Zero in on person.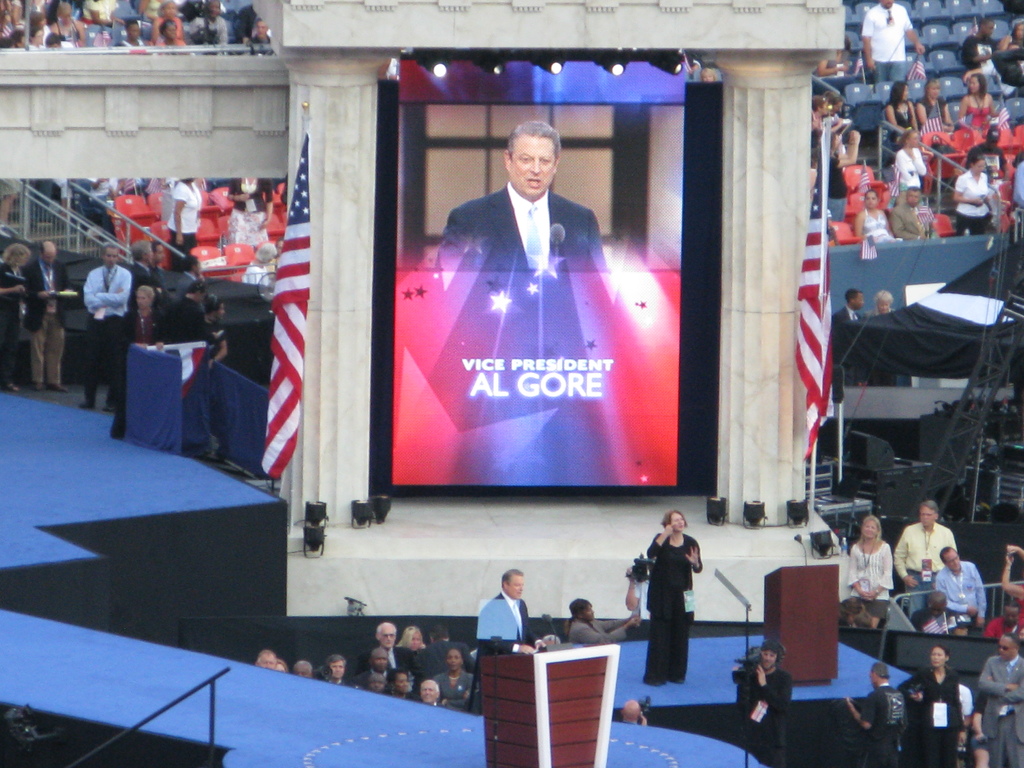
Zeroed in: x1=0 y1=241 x2=34 y2=397.
